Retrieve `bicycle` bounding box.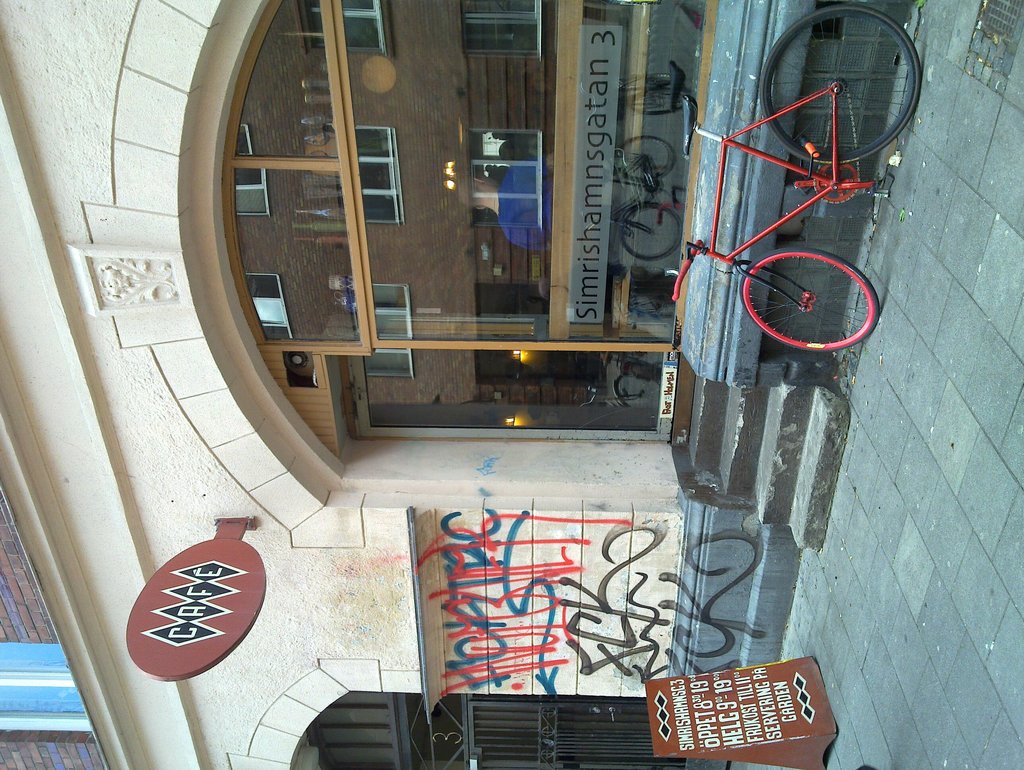
Bounding box: (x1=670, y1=1, x2=925, y2=353).
